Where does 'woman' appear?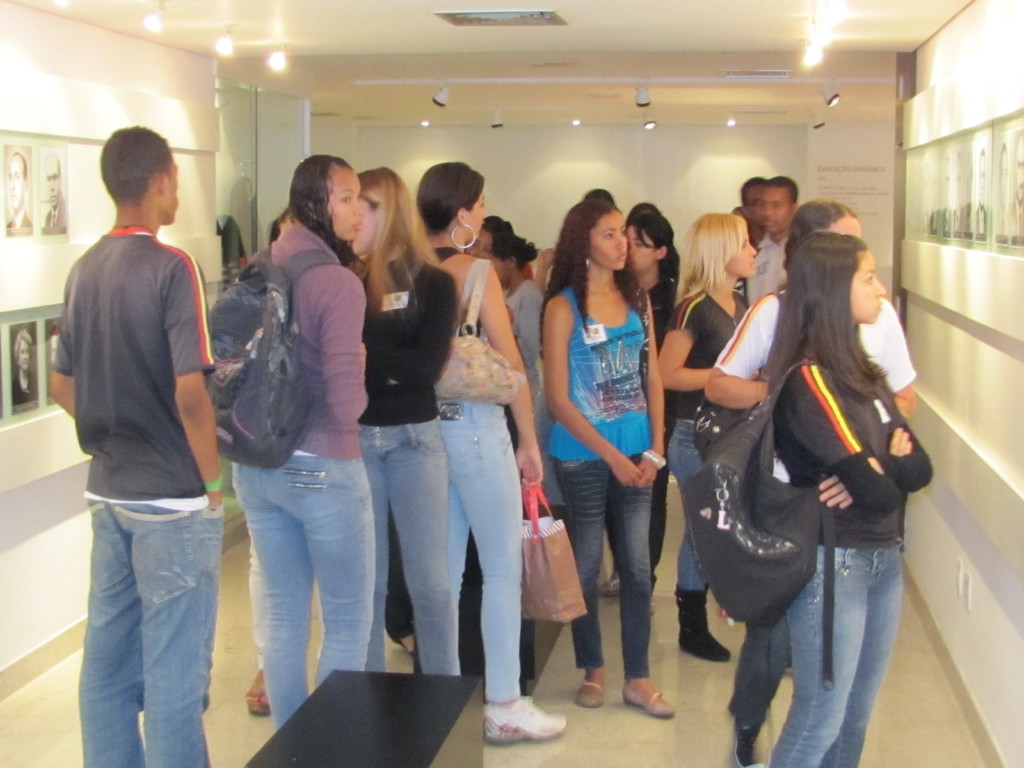
Appears at [left=337, top=168, right=473, bottom=691].
